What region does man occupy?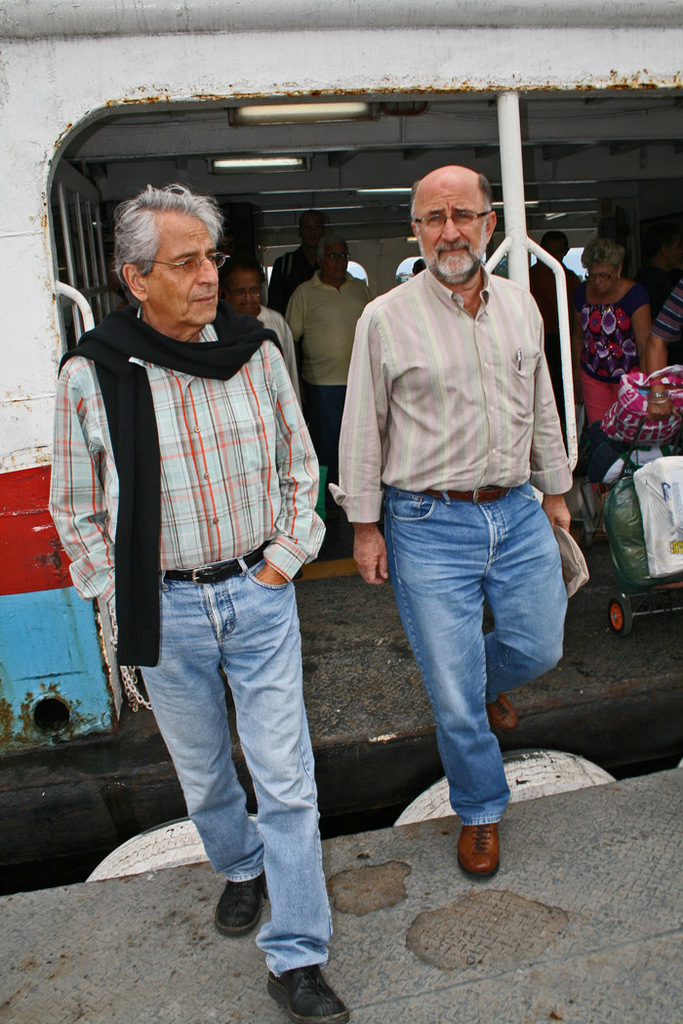
box(645, 278, 682, 422).
